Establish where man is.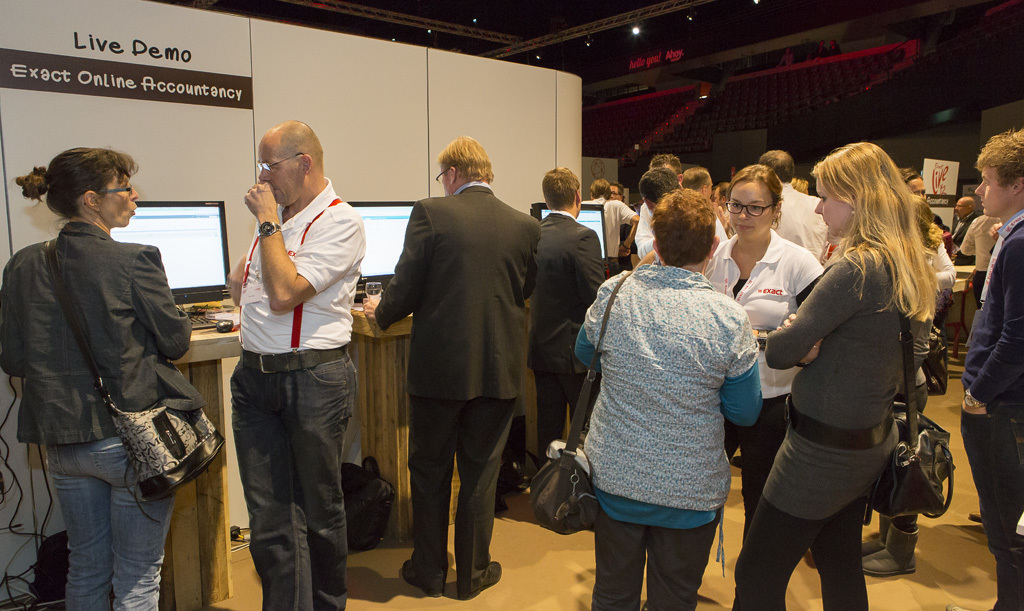
Established at (958,209,1005,308).
